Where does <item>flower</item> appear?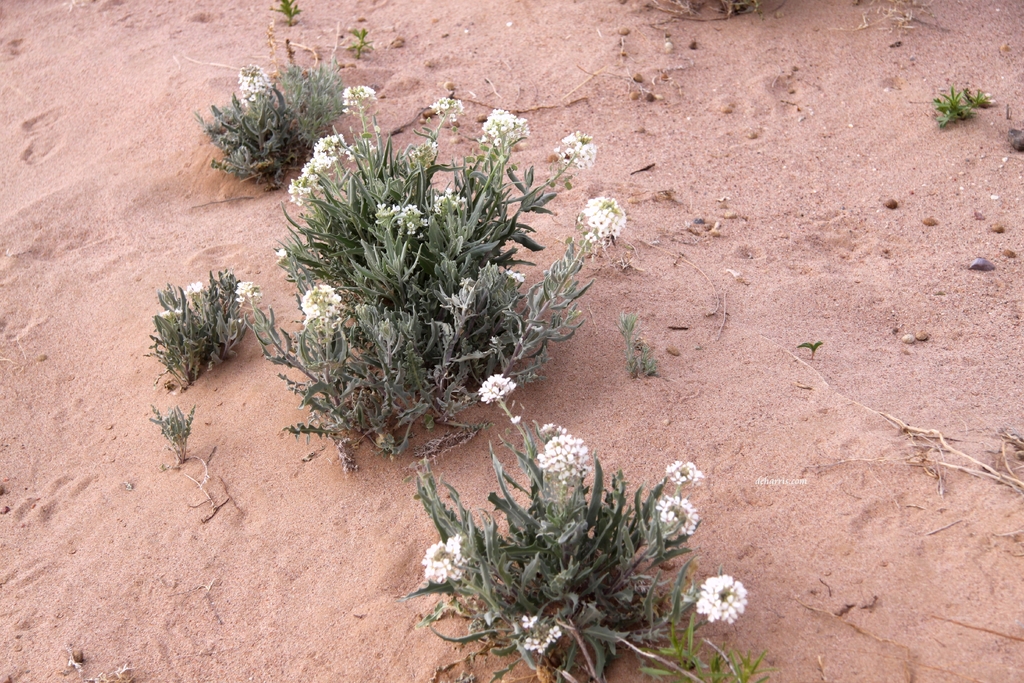
Appears at x1=511 y1=269 x2=527 y2=289.
